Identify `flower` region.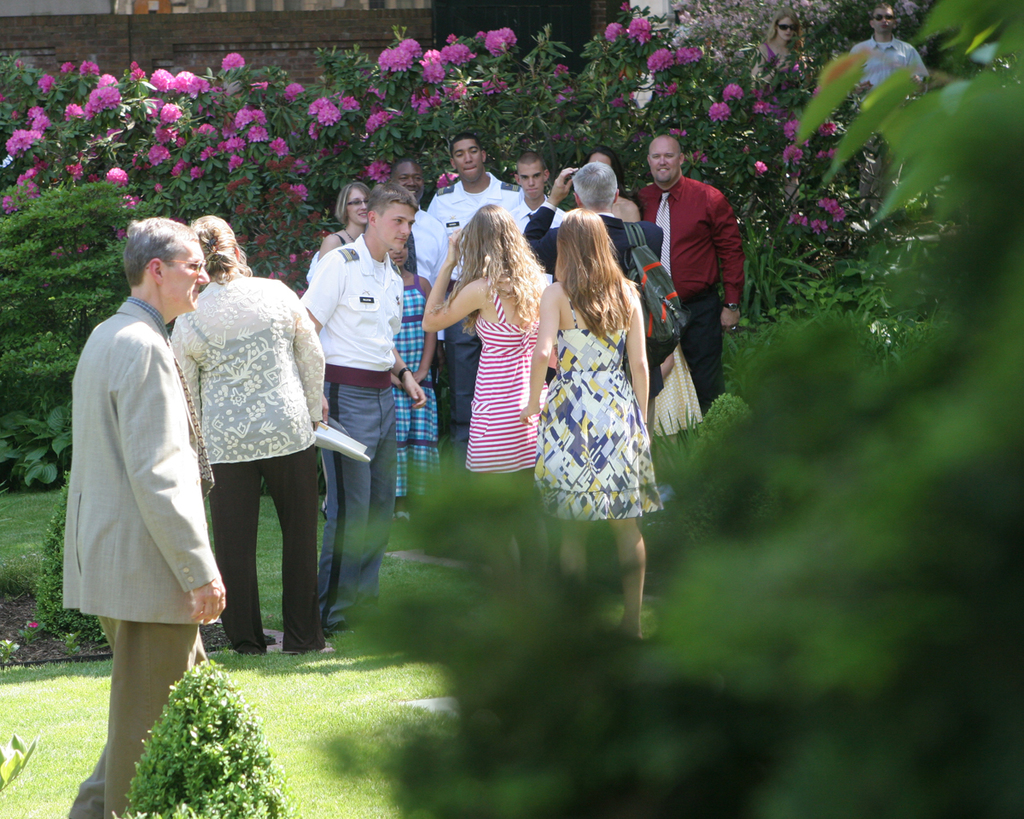
Region: (left=367, top=111, right=393, bottom=134).
